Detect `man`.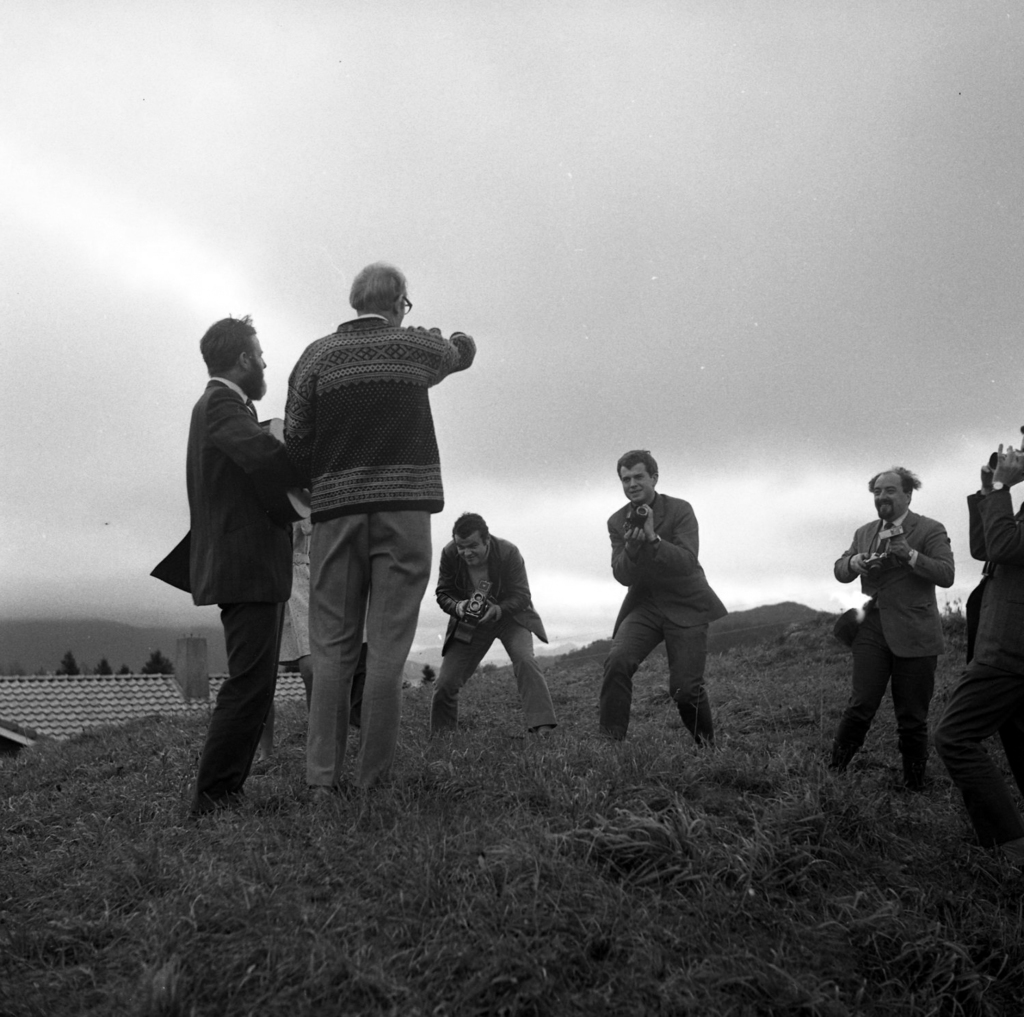
Detected at bbox=(432, 499, 559, 753).
